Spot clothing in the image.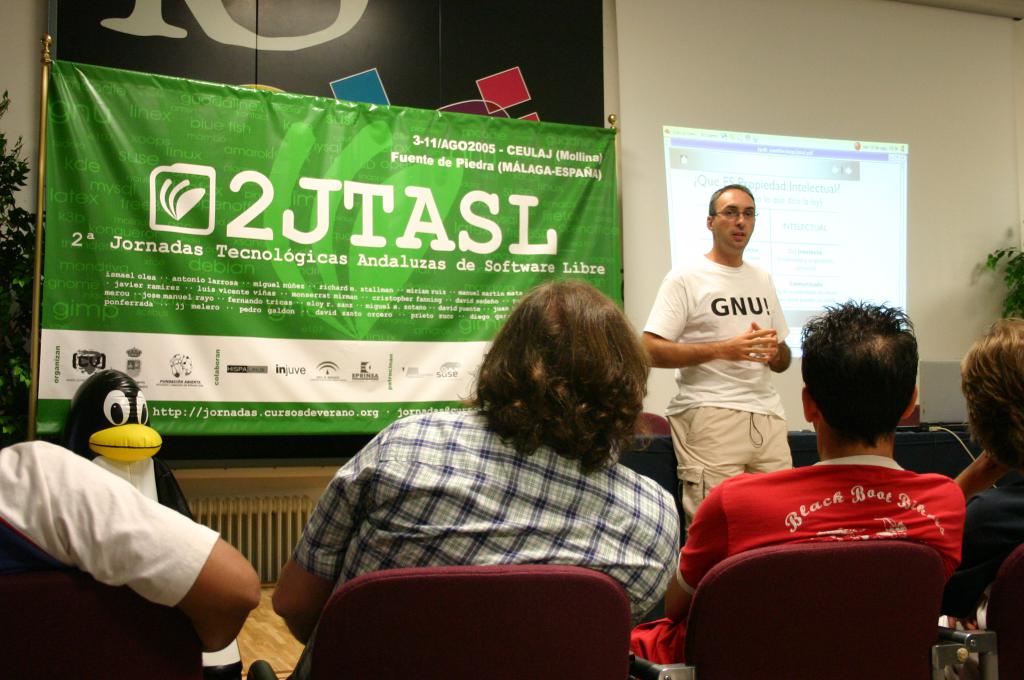
clothing found at x1=693, y1=427, x2=986, y2=661.
